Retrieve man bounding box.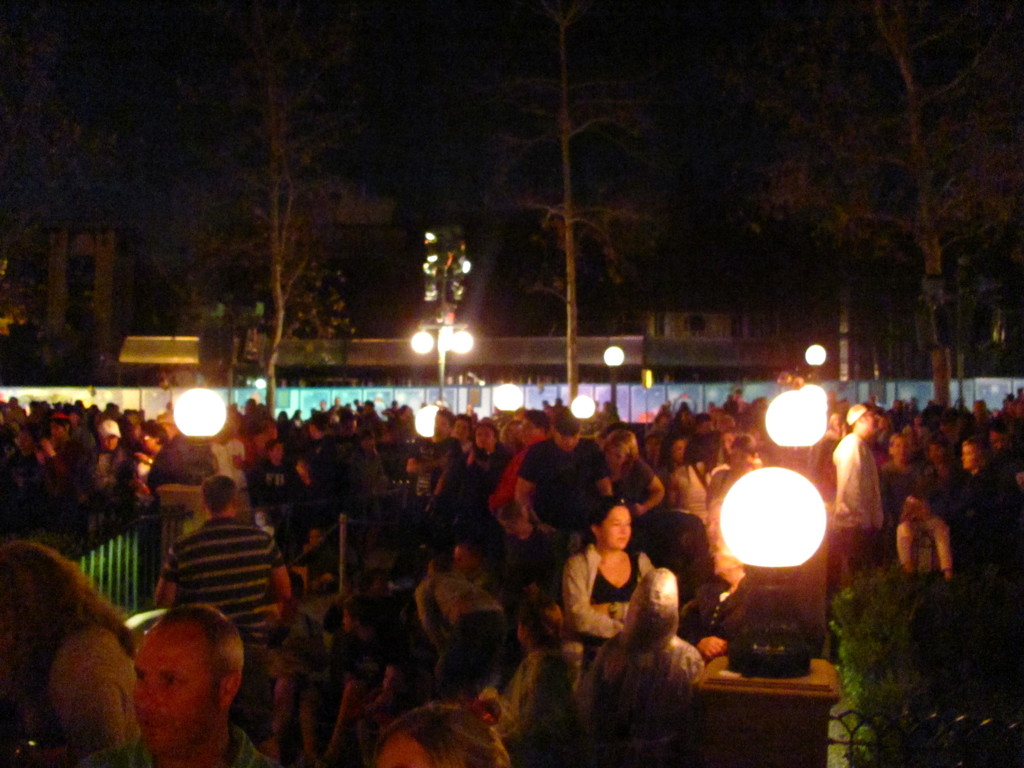
Bounding box: box(155, 472, 295, 764).
